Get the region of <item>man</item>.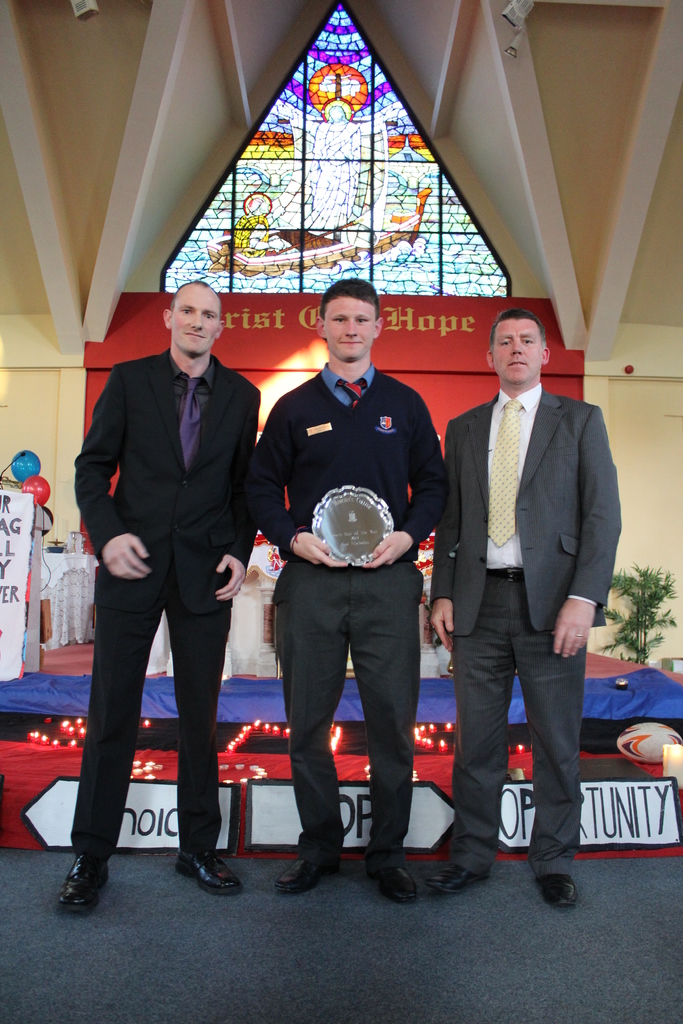
crop(80, 212, 261, 891).
